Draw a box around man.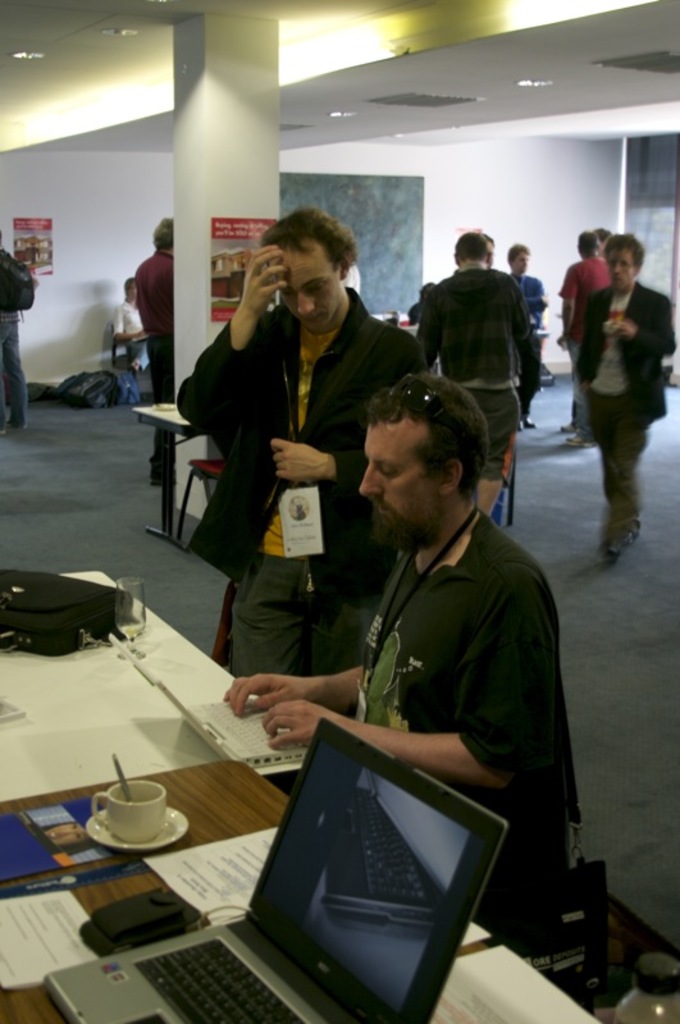
[131, 215, 172, 489].
